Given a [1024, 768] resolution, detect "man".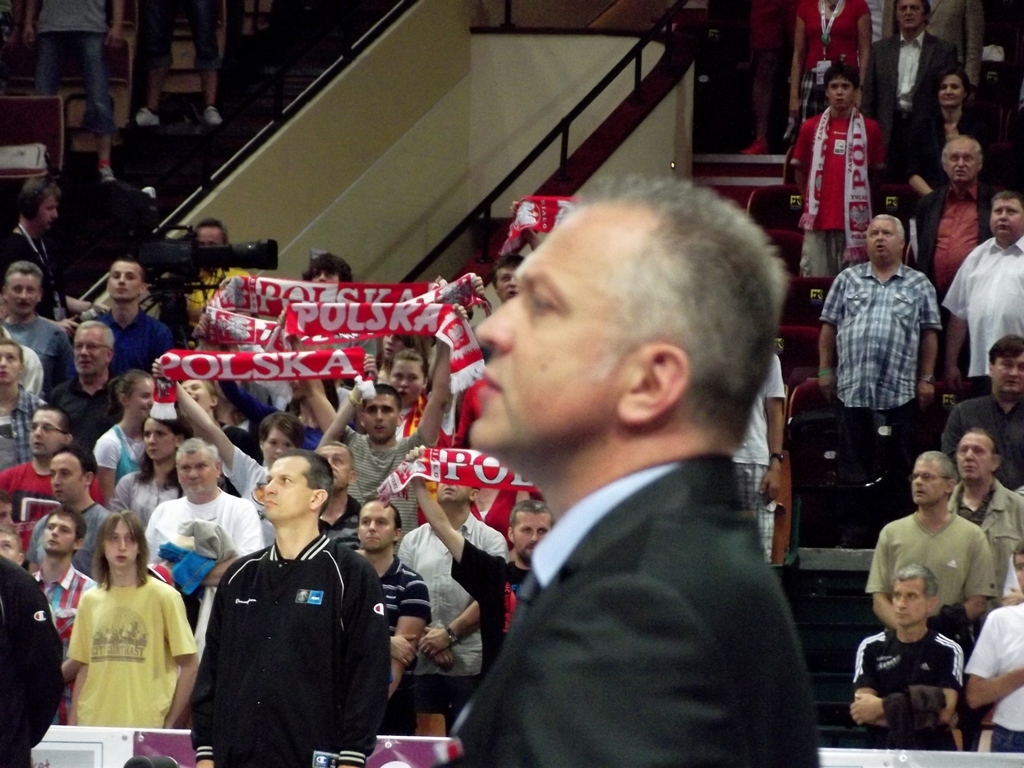
<box>944,194,1023,389</box>.
